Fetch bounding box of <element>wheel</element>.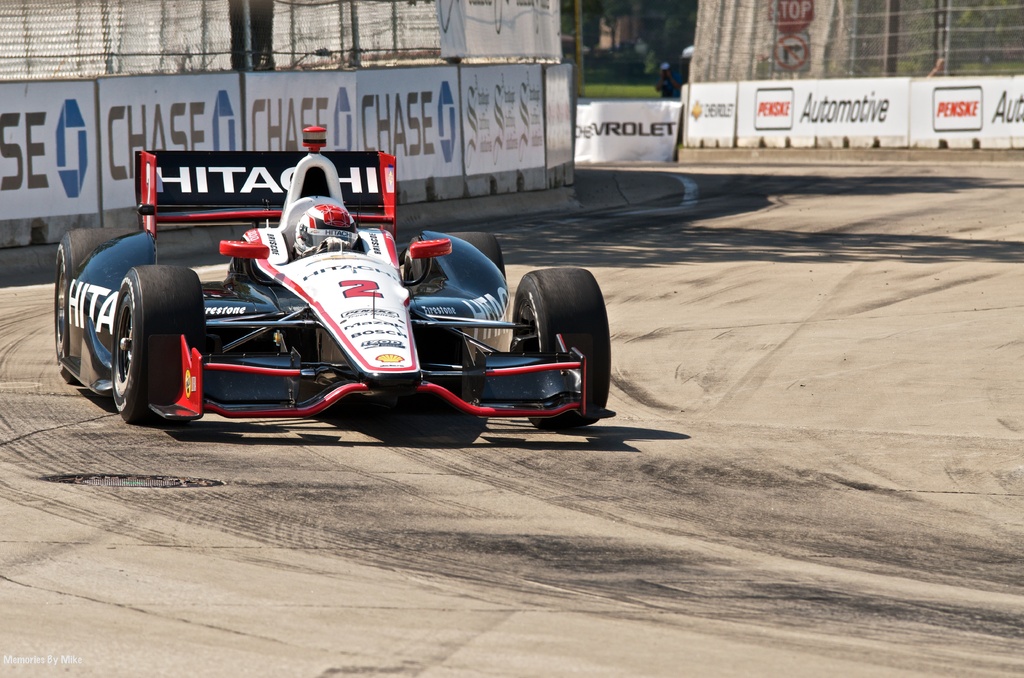
Bbox: bbox=[92, 251, 193, 423].
